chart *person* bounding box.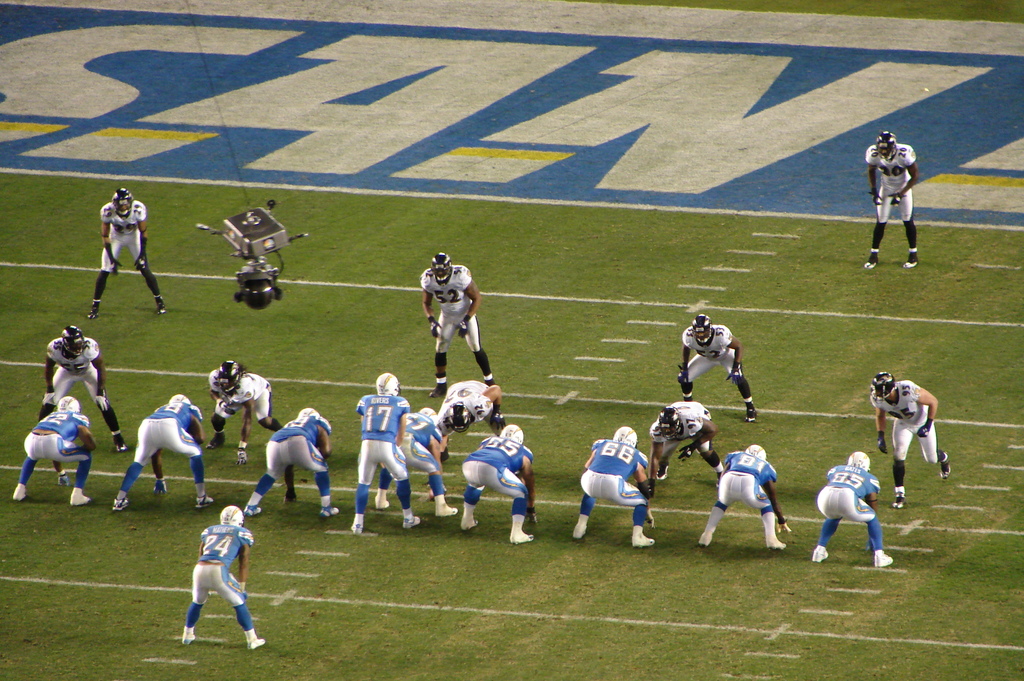
Charted: {"left": 868, "top": 369, "right": 954, "bottom": 511}.
